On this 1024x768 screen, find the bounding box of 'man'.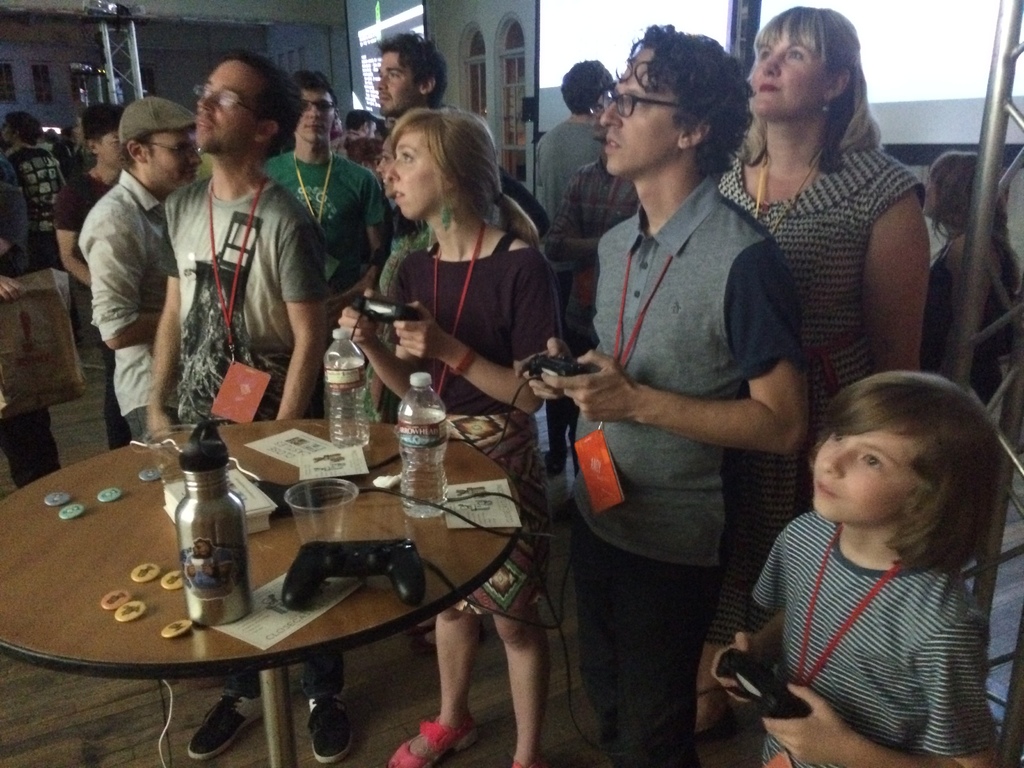
Bounding box: locate(377, 31, 449, 113).
